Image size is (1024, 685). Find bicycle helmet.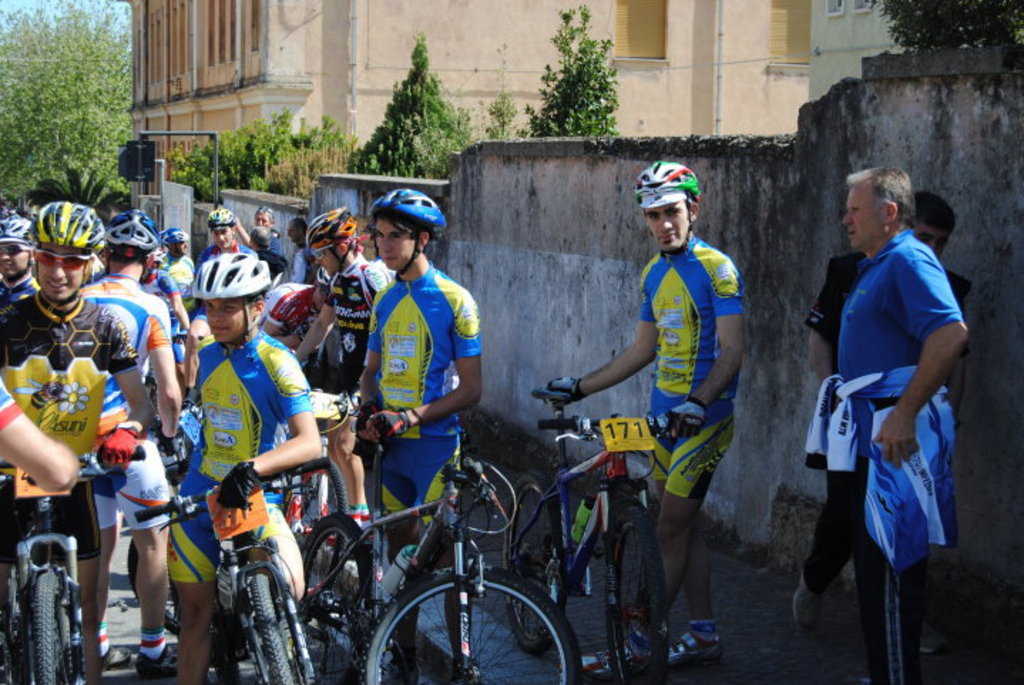
(628, 161, 695, 208).
